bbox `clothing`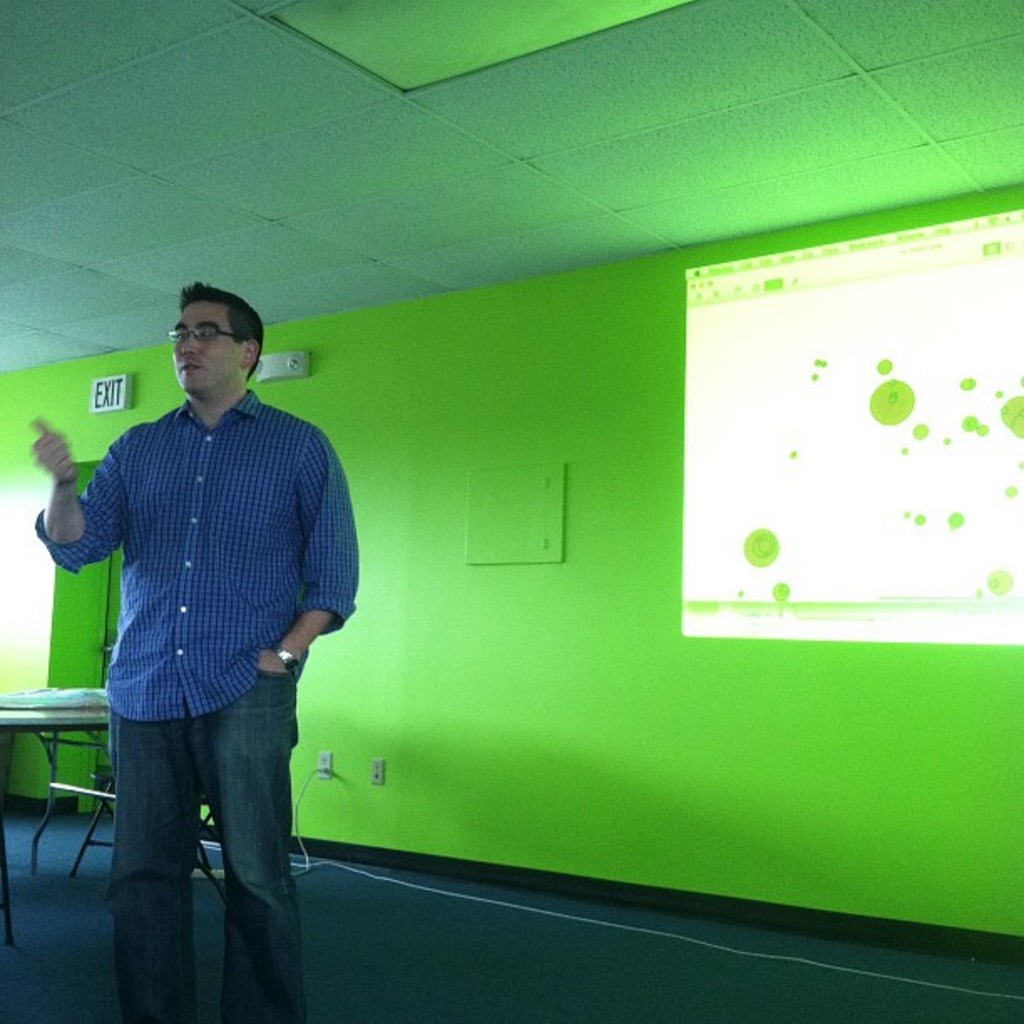
locate(32, 387, 358, 730)
